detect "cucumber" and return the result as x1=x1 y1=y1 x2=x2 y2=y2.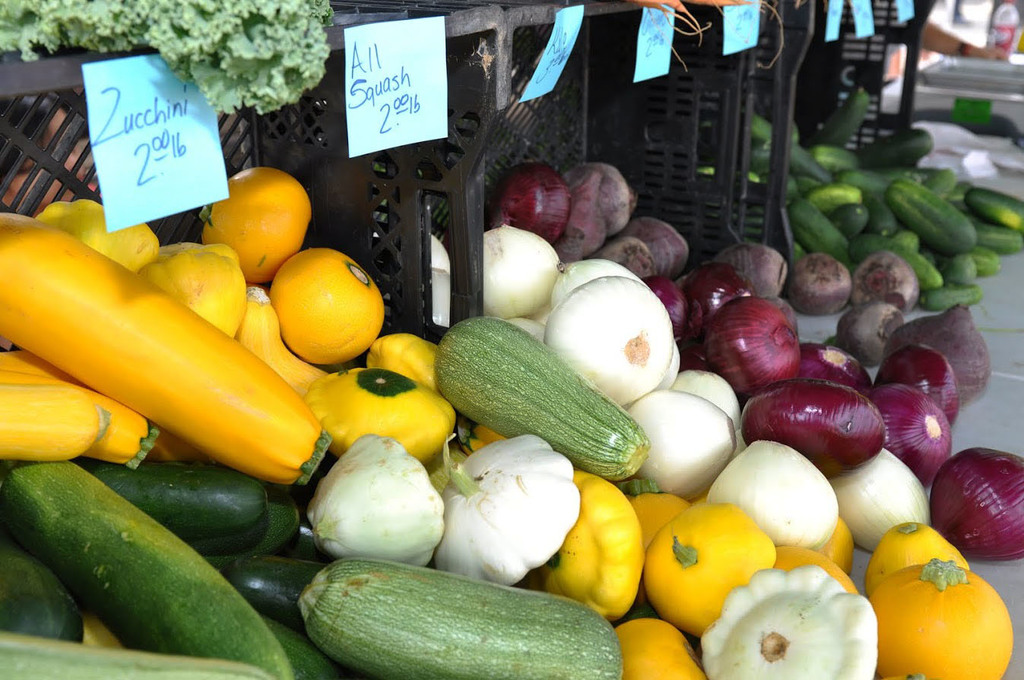
x1=0 y1=461 x2=294 y2=679.
